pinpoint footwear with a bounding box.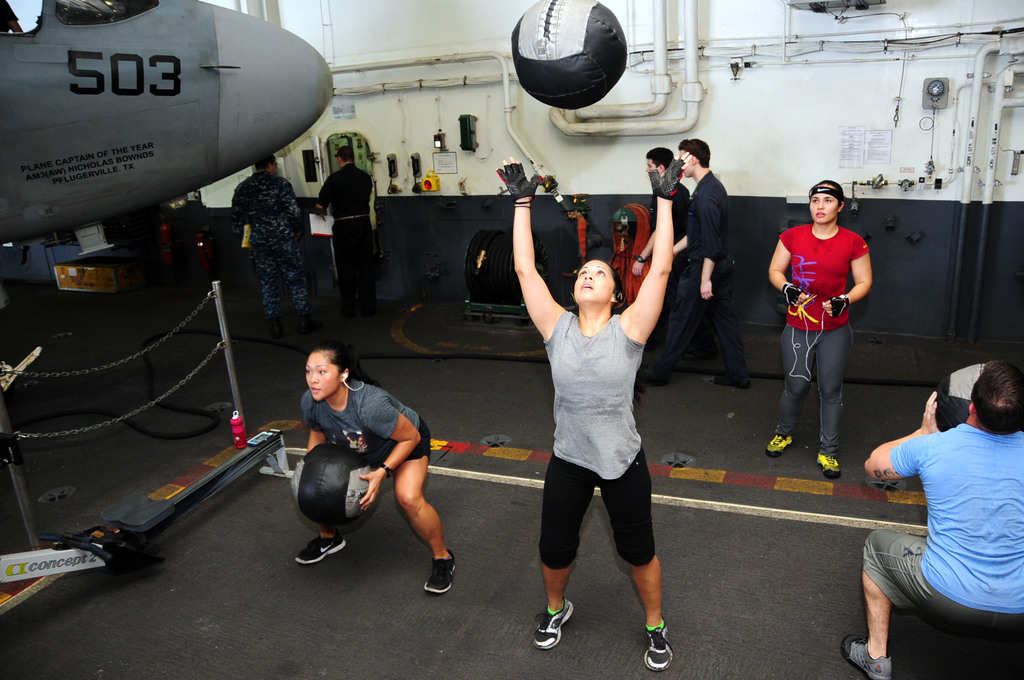
locate(293, 534, 344, 566).
